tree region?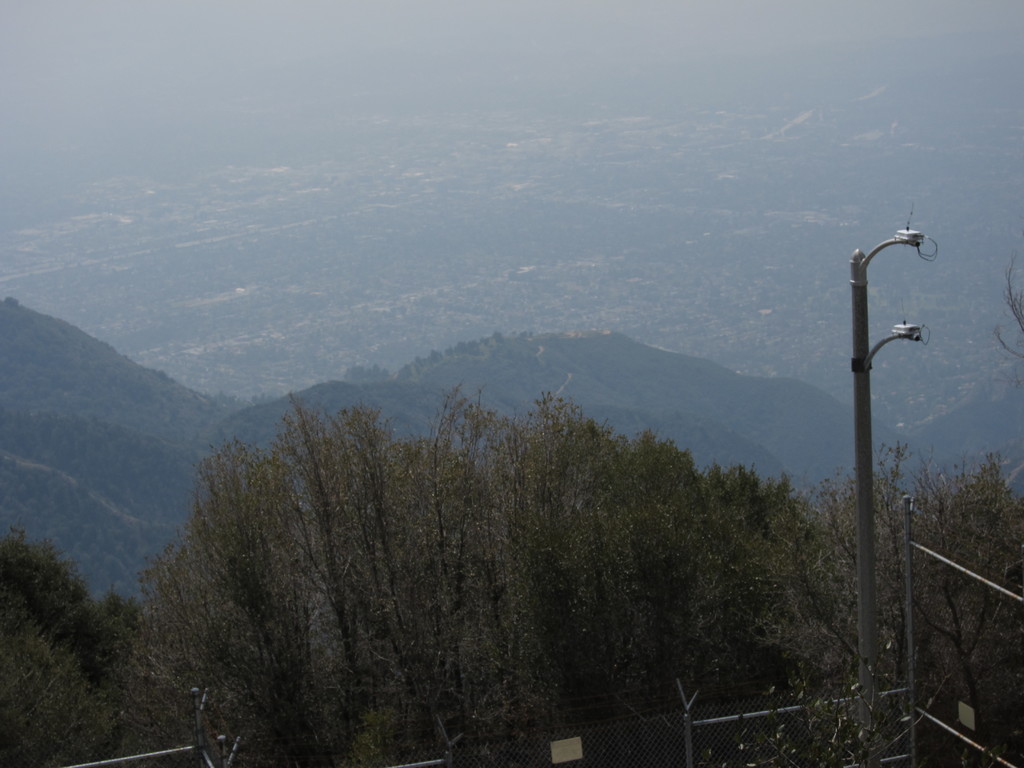
locate(622, 424, 728, 767)
